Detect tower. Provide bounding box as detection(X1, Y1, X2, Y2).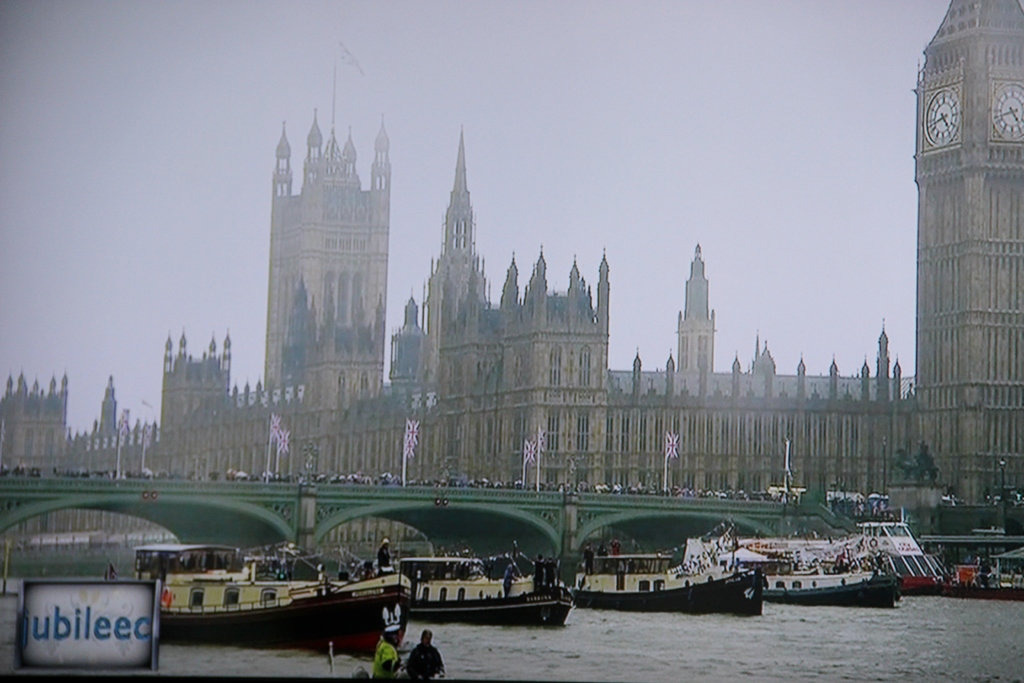
detection(244, 54, 404, 428).
